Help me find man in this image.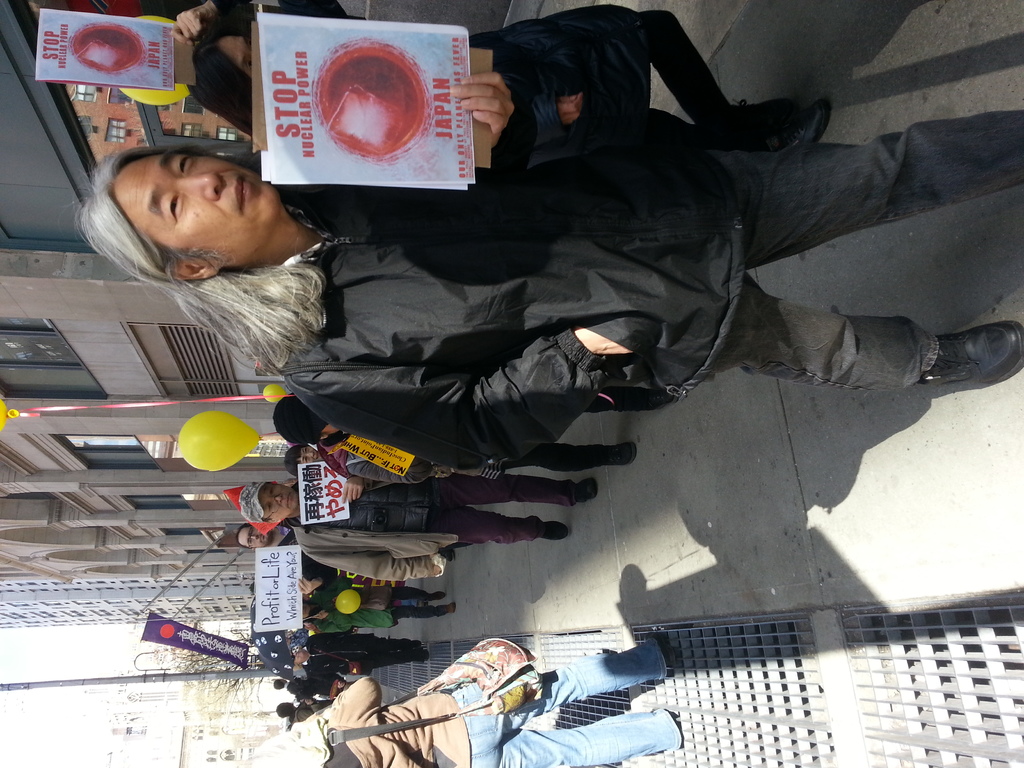
Found it: {"x1": 241, "y1": 463, "x2": 598, "y2": 590}.
